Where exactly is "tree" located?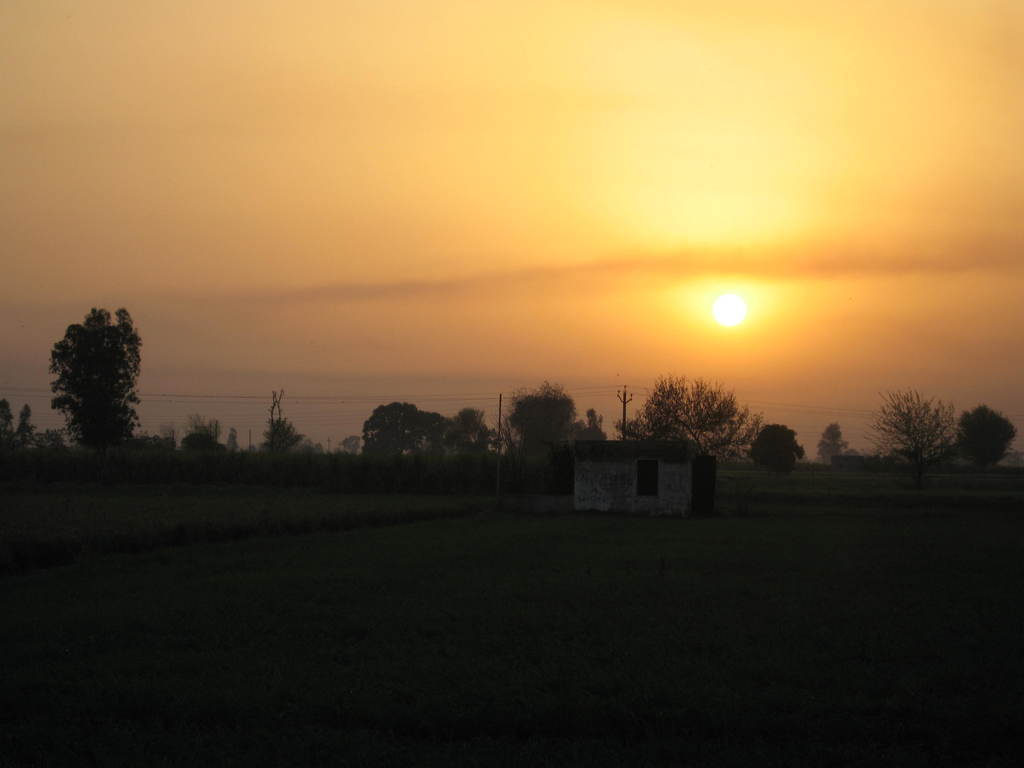
Its bounding box is Rect(48, 306, 146, 454).
